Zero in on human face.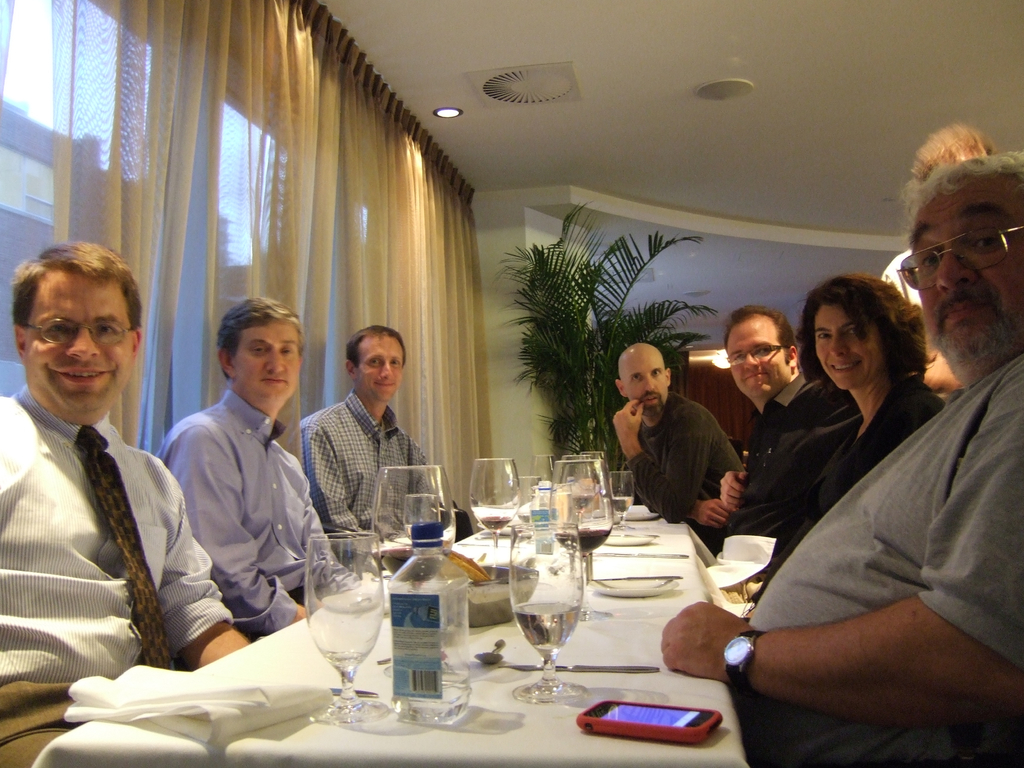
Zeroed in: bbox(624, 351, 669, 418).
